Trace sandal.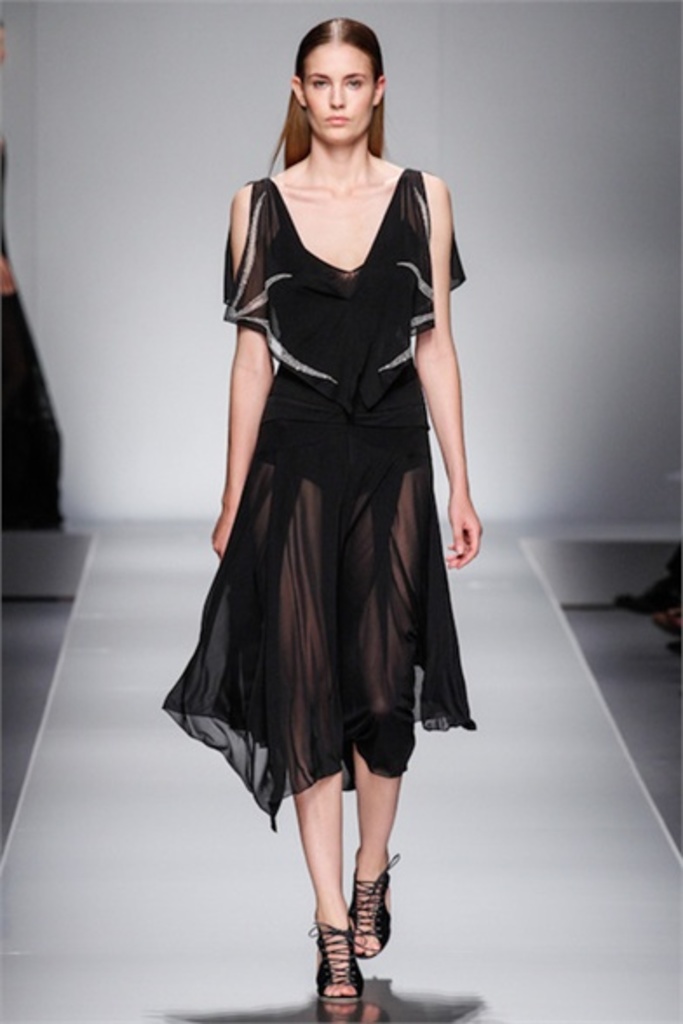
Traced to [left=307, top=897, right=376, bottom=1010].
